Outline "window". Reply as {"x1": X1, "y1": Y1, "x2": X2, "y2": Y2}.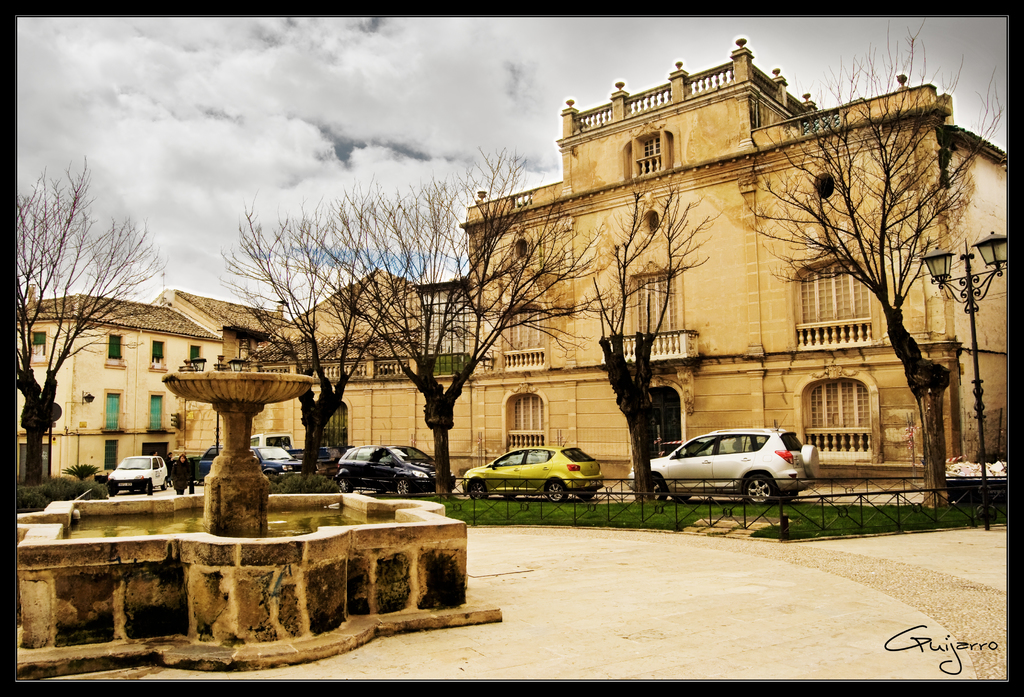
{"x1": 147, "y1": 340, "x2": 168, "y2": 373}.
